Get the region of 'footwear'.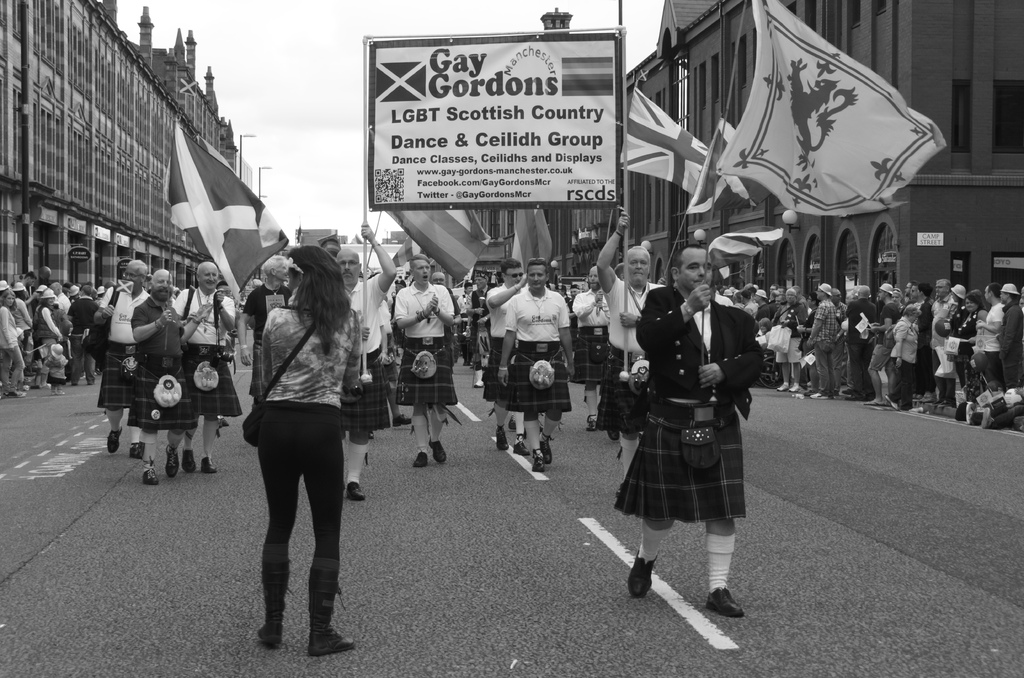
785 379 802 391.
